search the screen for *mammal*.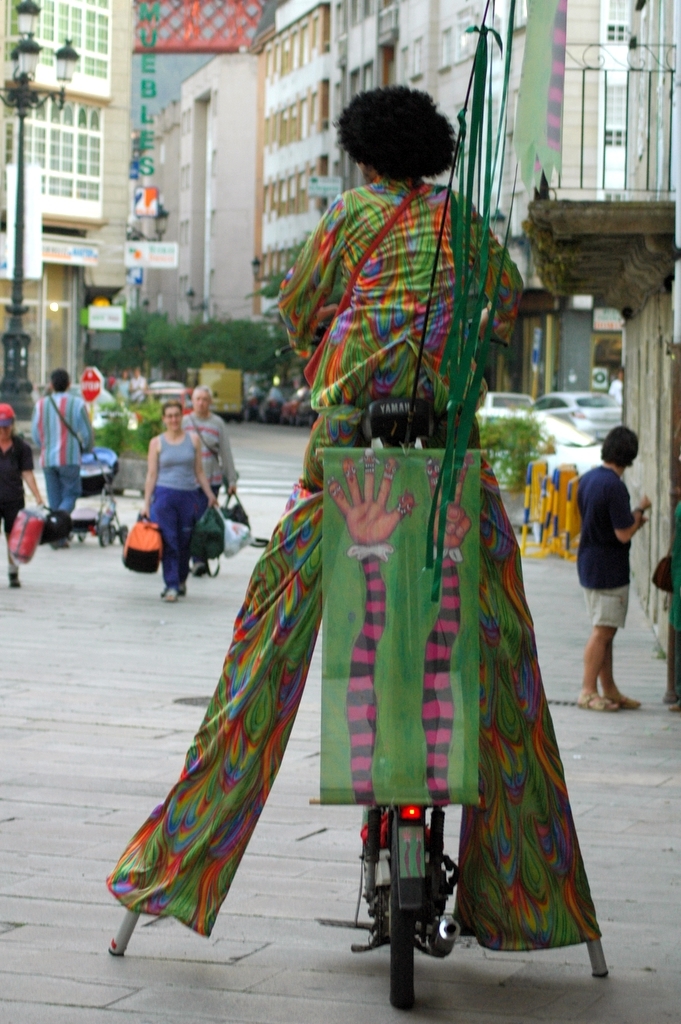
Found at bbox=[574, 435, 663, 705].
